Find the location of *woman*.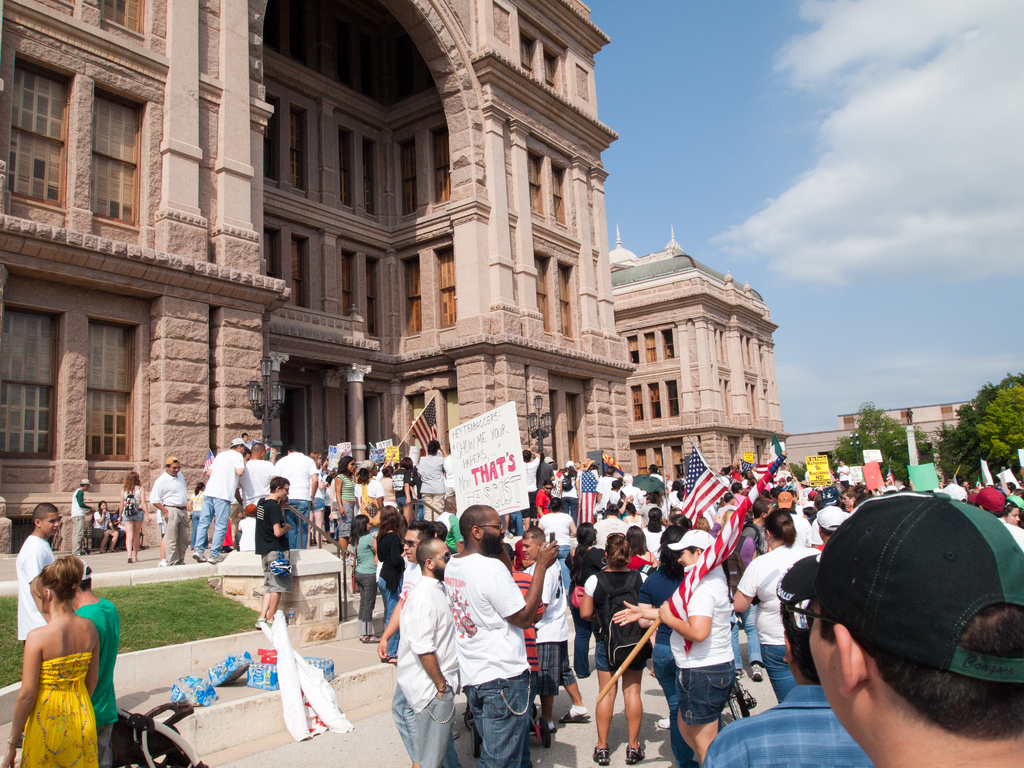
Location: [left=731, top=506, right=828, bottom=710].
